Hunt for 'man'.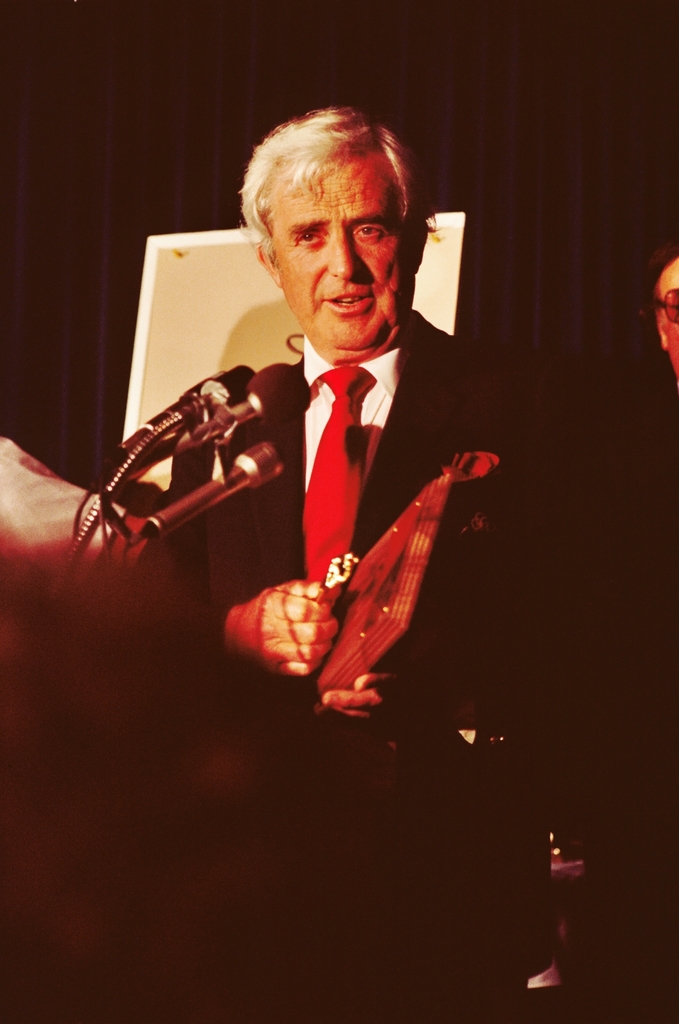
Hunted down at Rect(147, 116, 510, 800).
